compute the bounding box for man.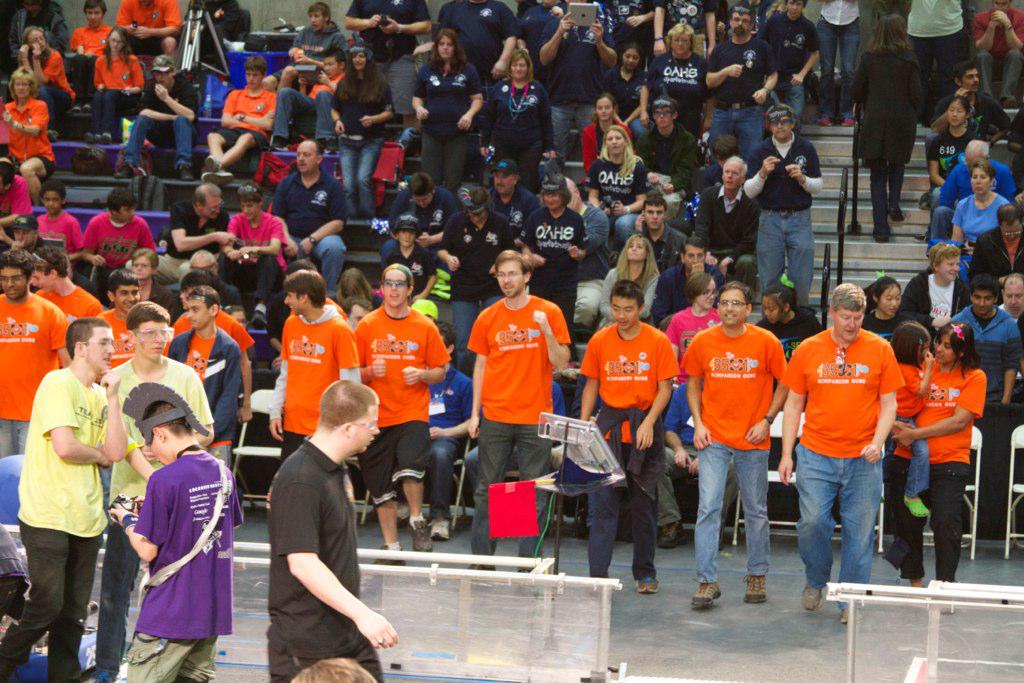
769/0/819/114.
